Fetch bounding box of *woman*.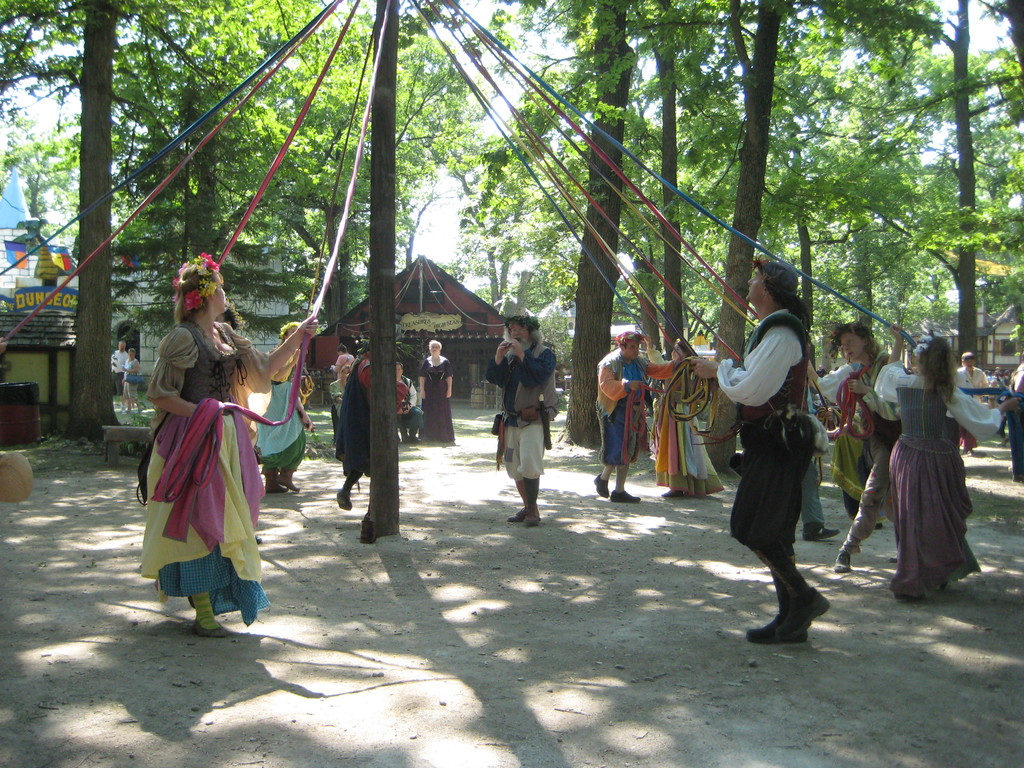
Bbox: box(250, 321, 316, 493).
